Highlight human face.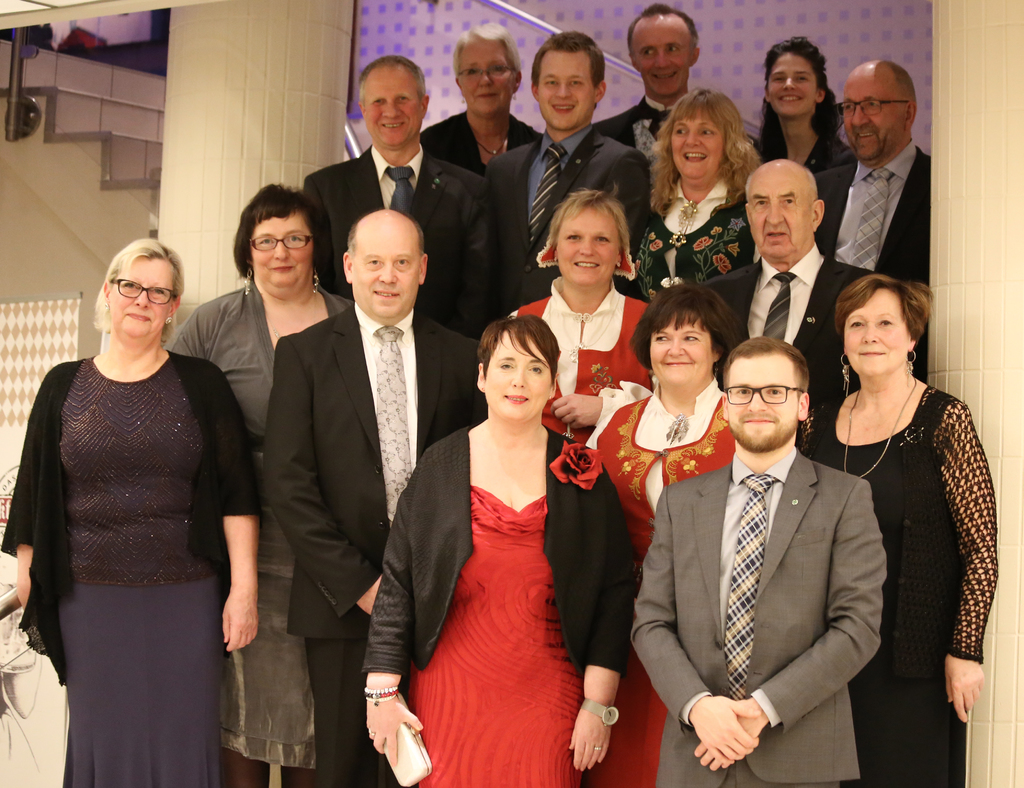
Highlighted region: x1=648 y1=308 x2=714 y2=384.
